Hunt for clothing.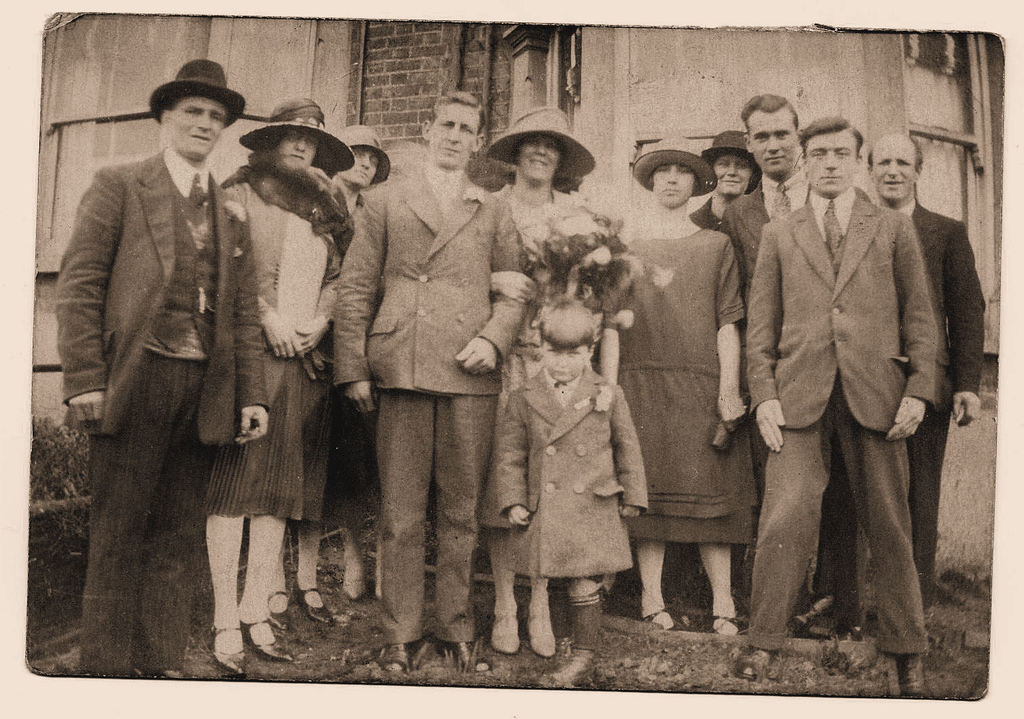
Hunted down at (714, 176, 817, 295).
